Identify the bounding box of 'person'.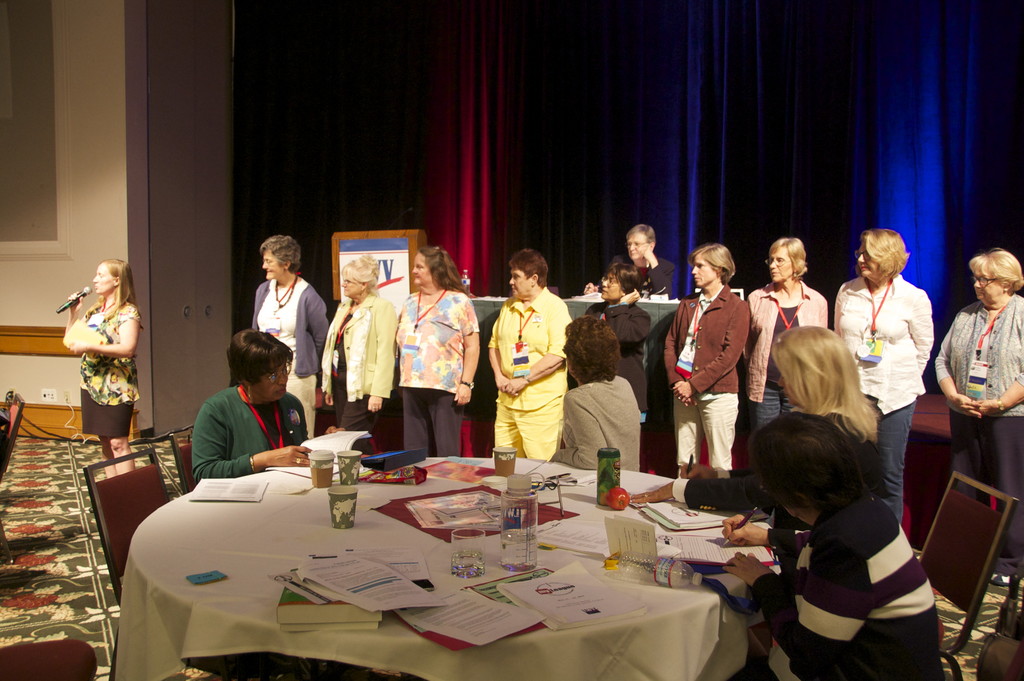
{"x1": 723, "y1": 411, "x2": 943, "y2": 680}.
